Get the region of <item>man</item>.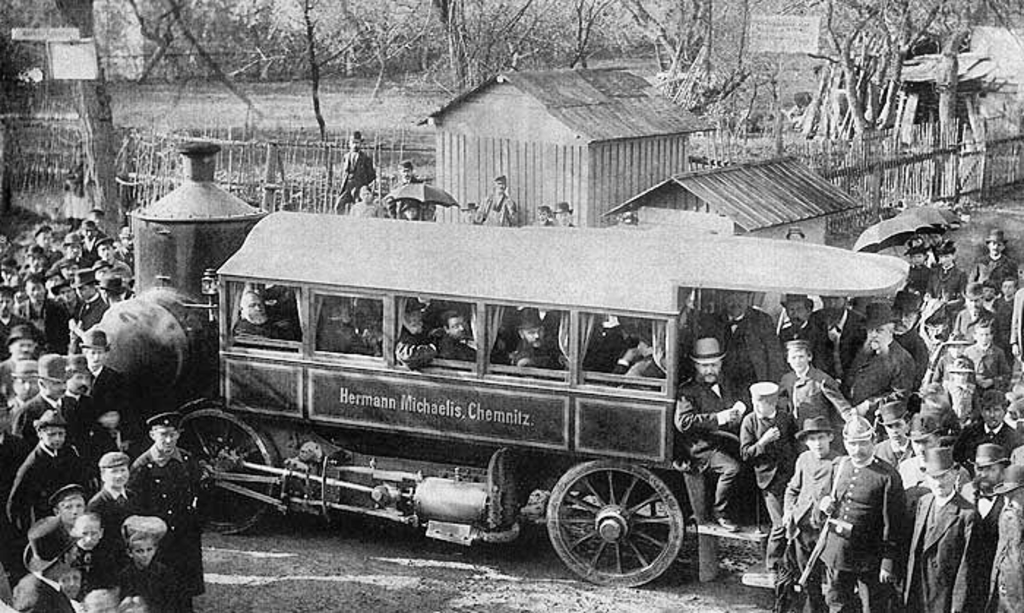
BBox(18, 552, 99, 612).
